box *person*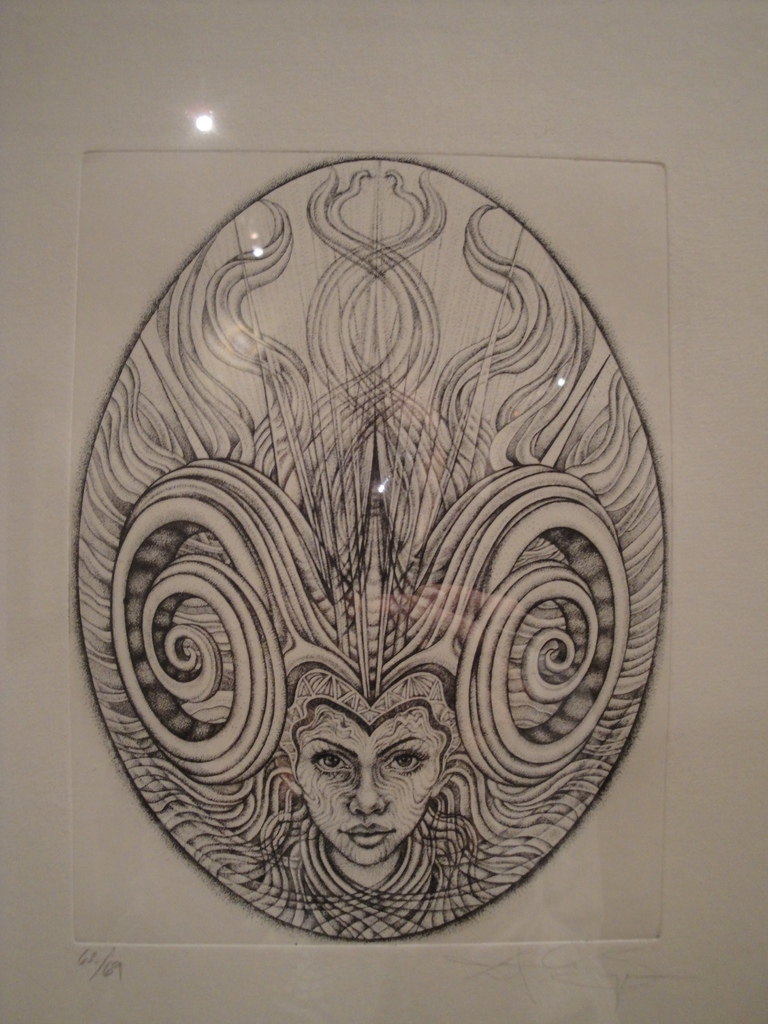
bbox(253, 674, 502, 941)
